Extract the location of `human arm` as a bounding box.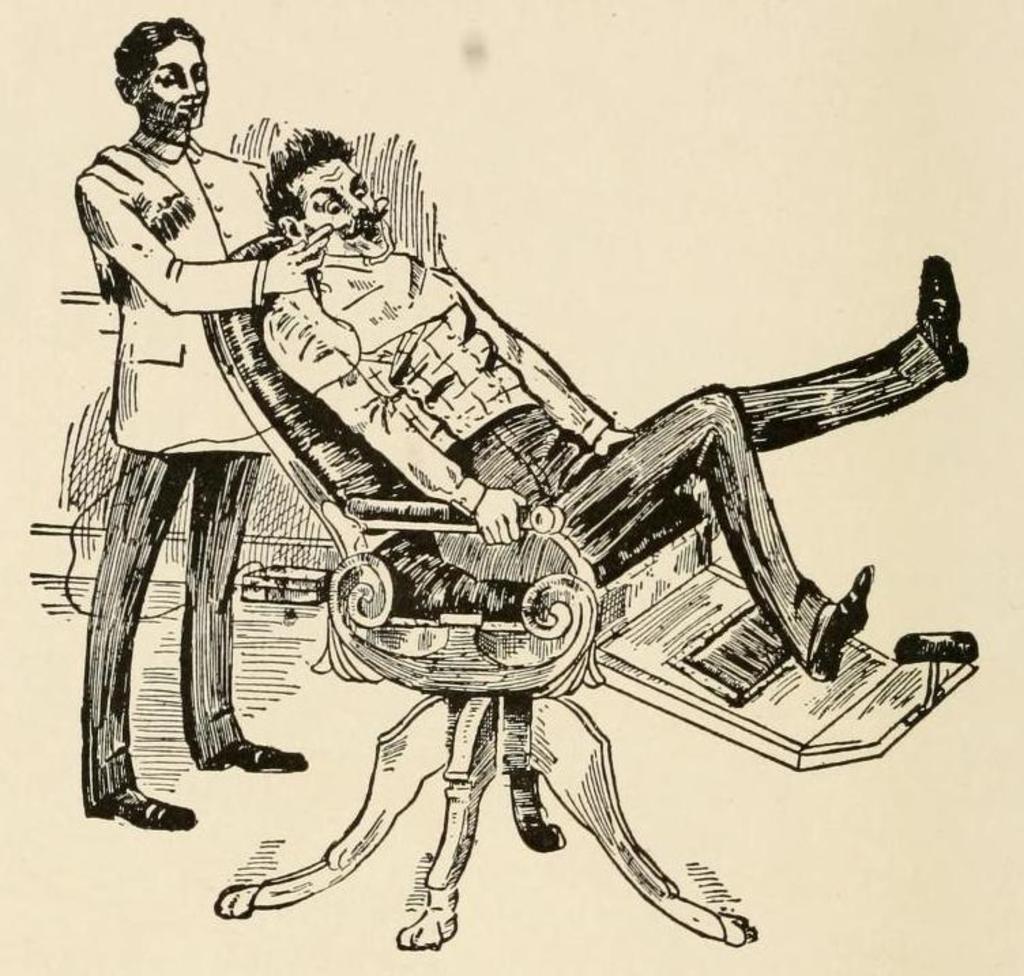
select_region(264, 283, 528, 550).
